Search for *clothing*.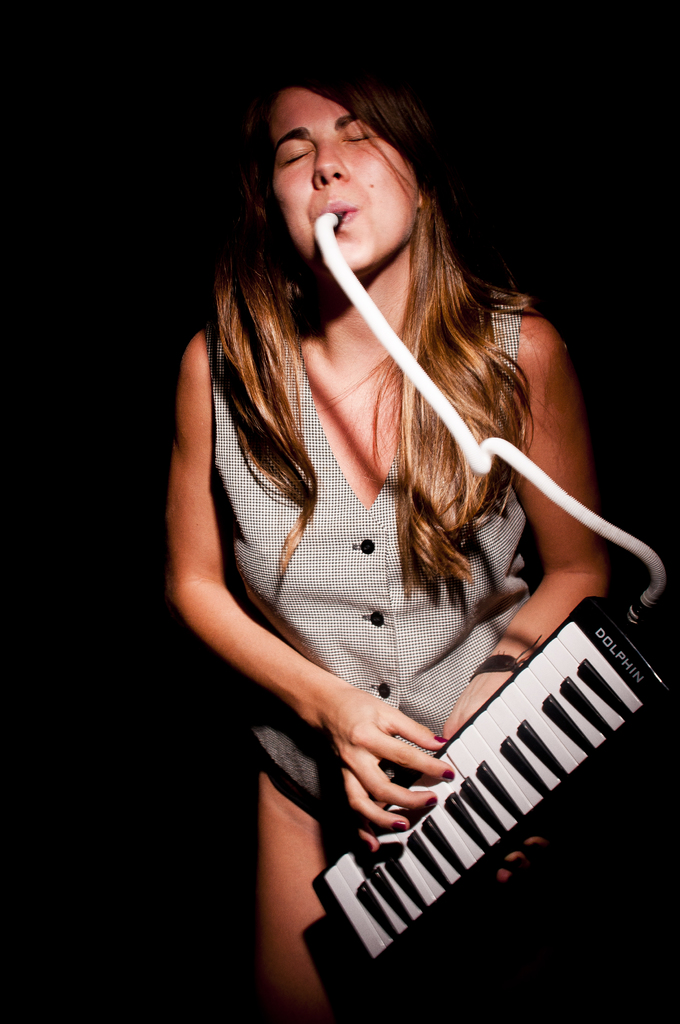
Found at {"x1": 167, "y1": 180, "x2": 642, "y2": 932}.
